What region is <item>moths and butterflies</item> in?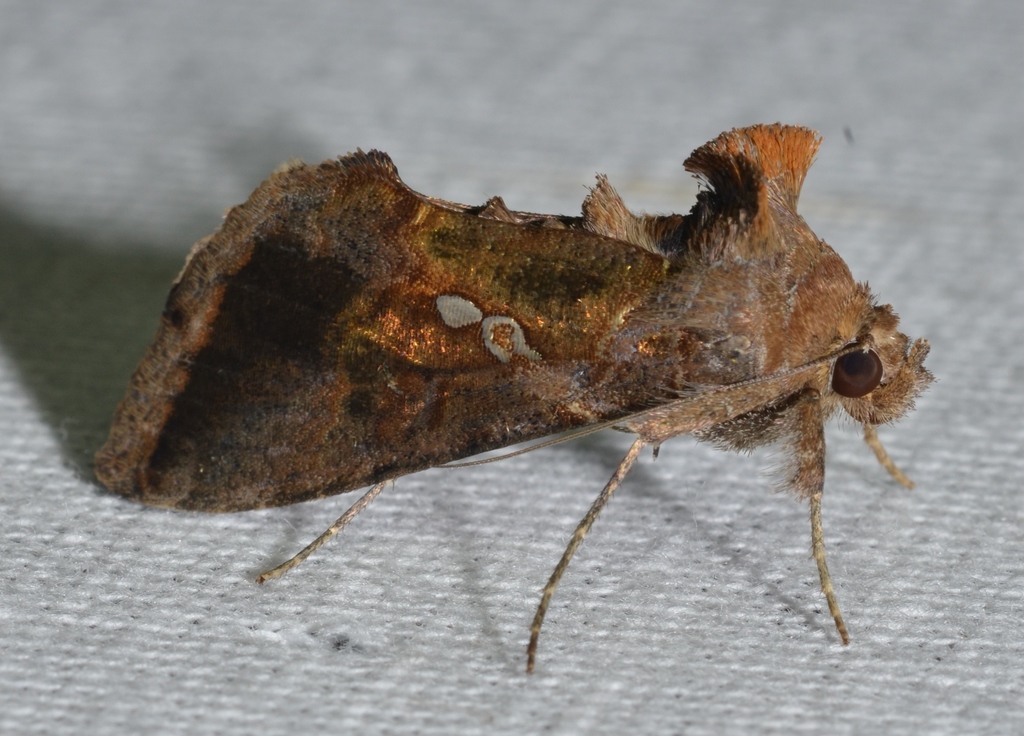
select_region(86, 122, 940, 676).
